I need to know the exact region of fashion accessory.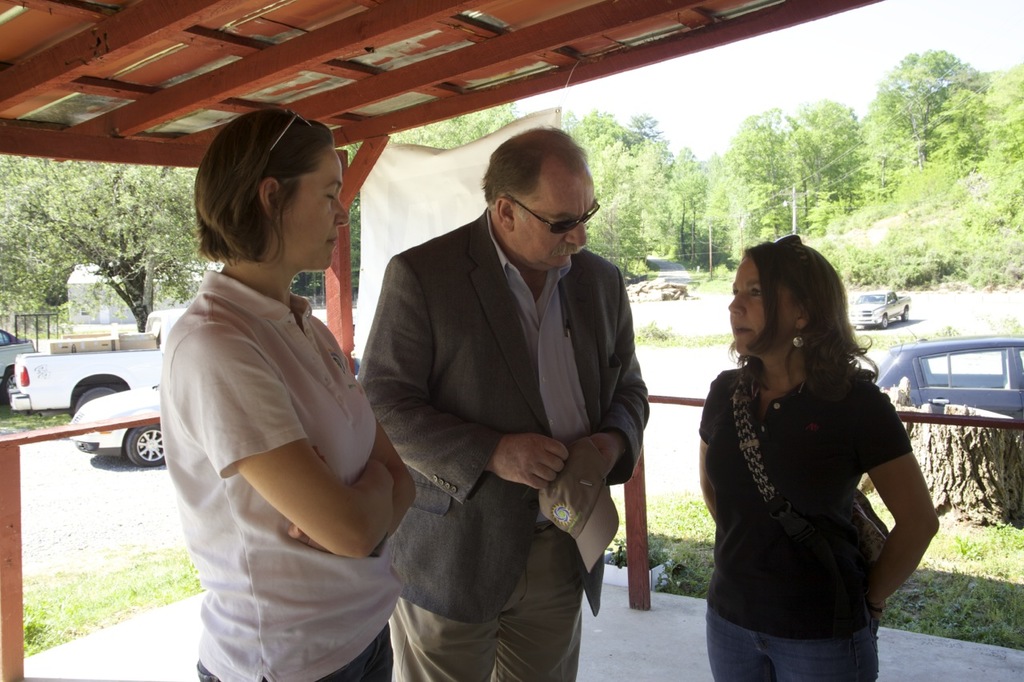
Region: [268, 109, 311, 152].
